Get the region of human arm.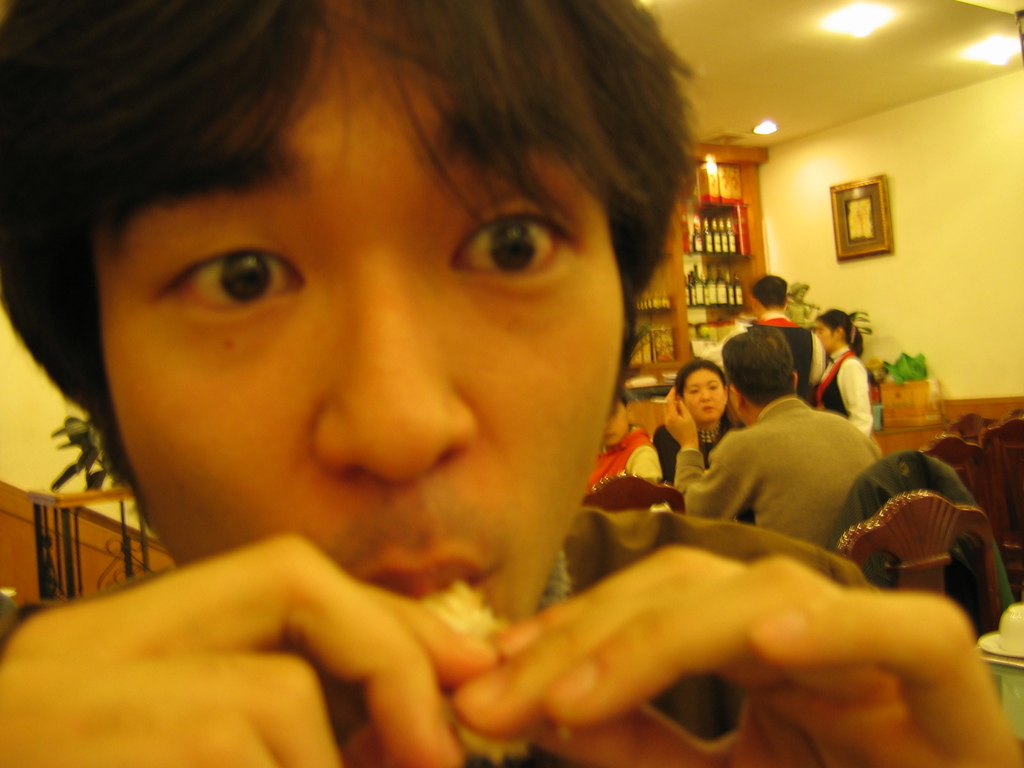
438 534 1023 767.
